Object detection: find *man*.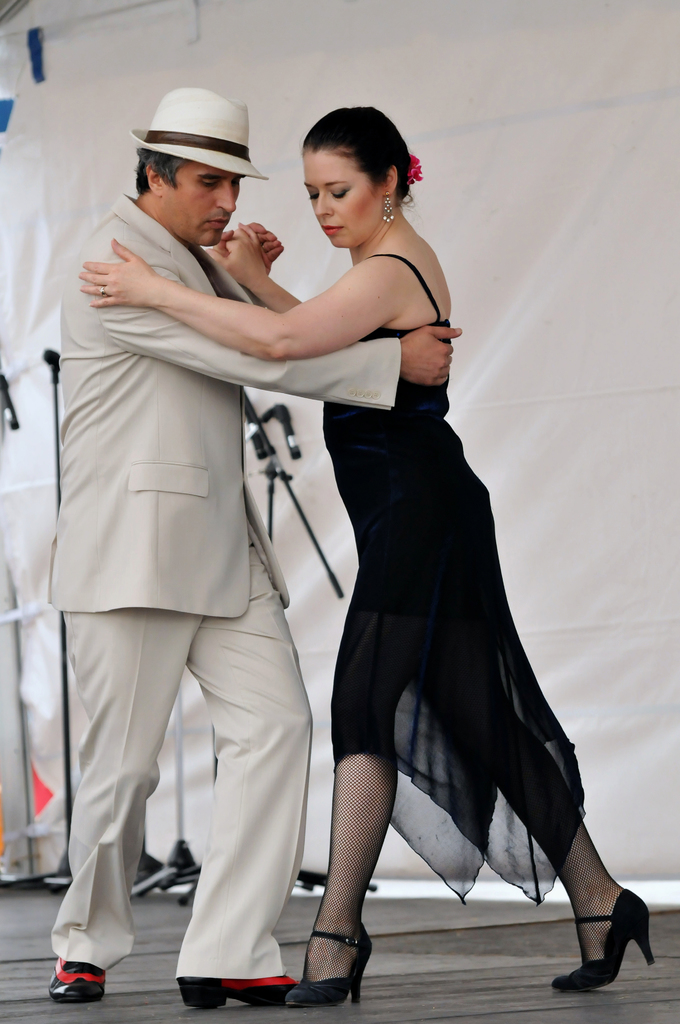
rect(61, 104, 455, 998).
